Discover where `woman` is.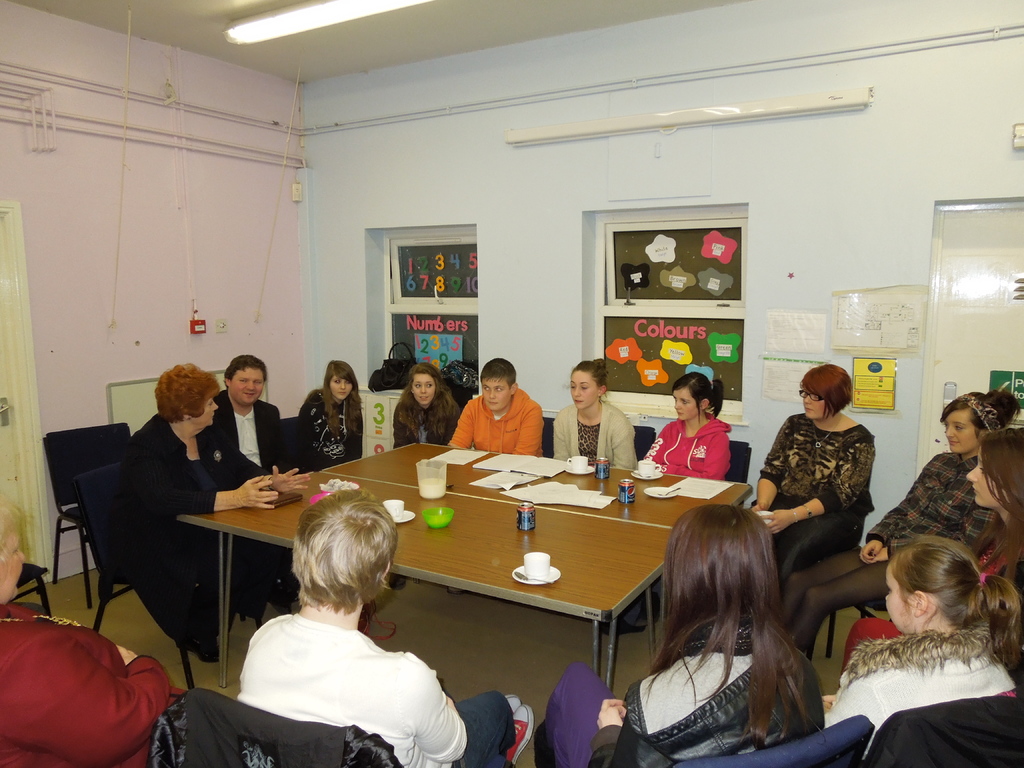
Discovered at [x1=842, y1=428, x2=1023, y2=675].
